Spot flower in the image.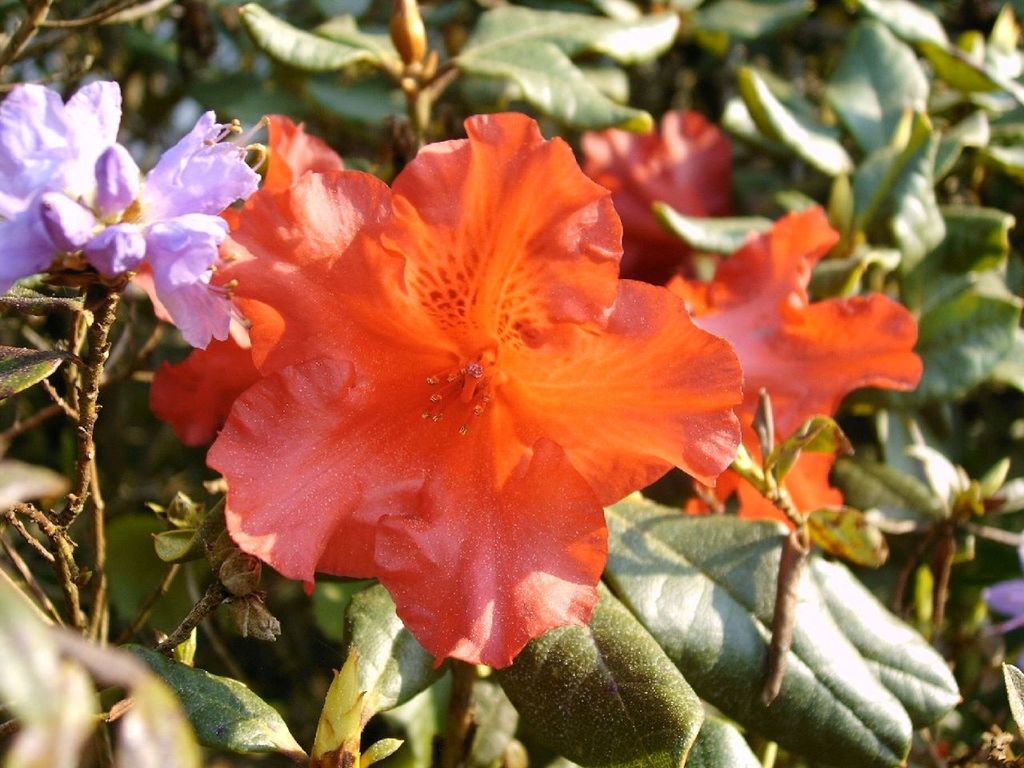
flower found at 204 102 707 666.
